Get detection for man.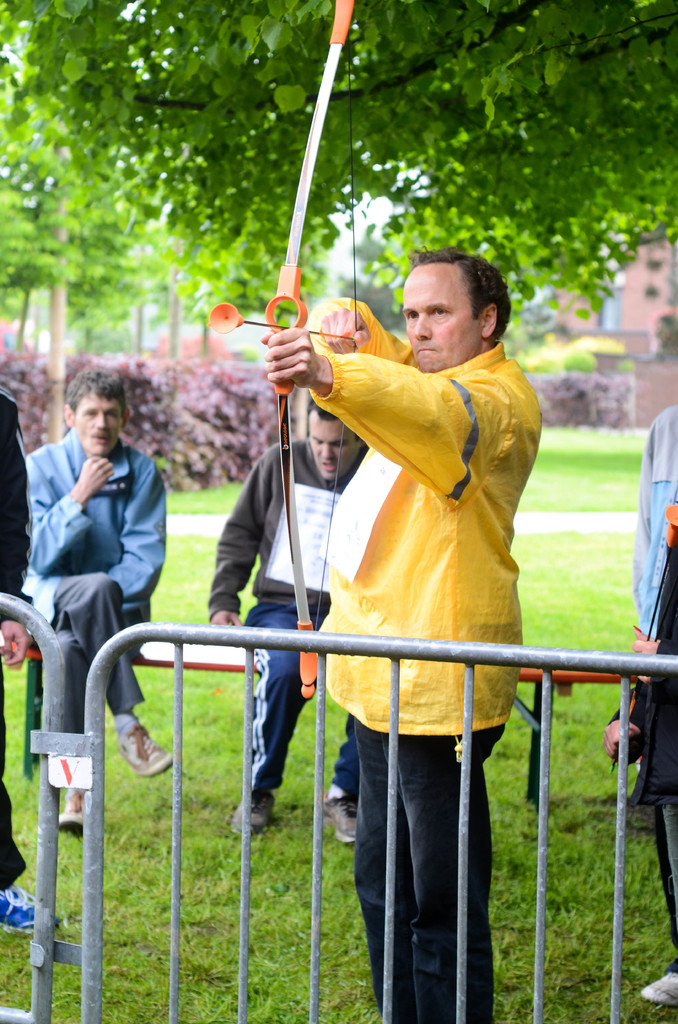
Detection: 22/373/175/838.
